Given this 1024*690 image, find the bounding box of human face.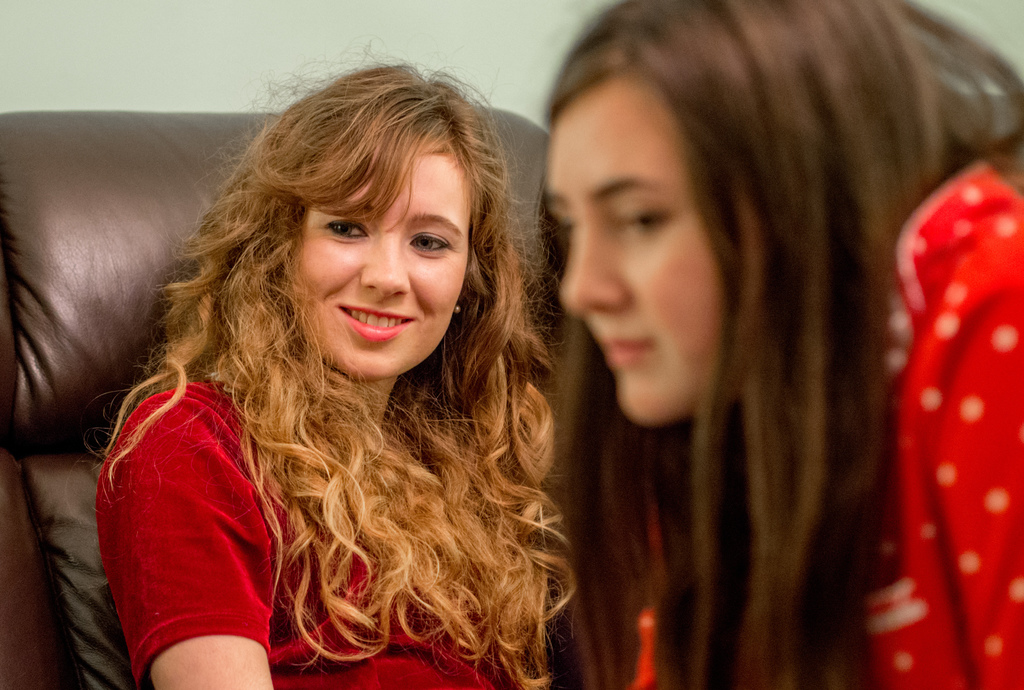
[275, 151, 463, 382].
